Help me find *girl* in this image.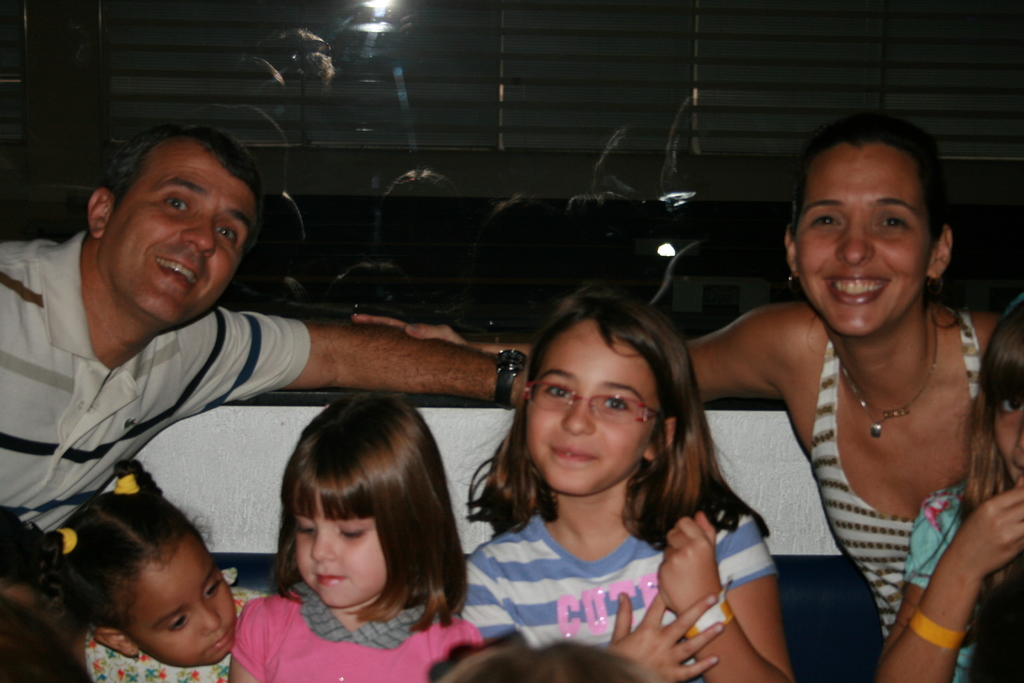
Found it: [876,293,1023,682].
